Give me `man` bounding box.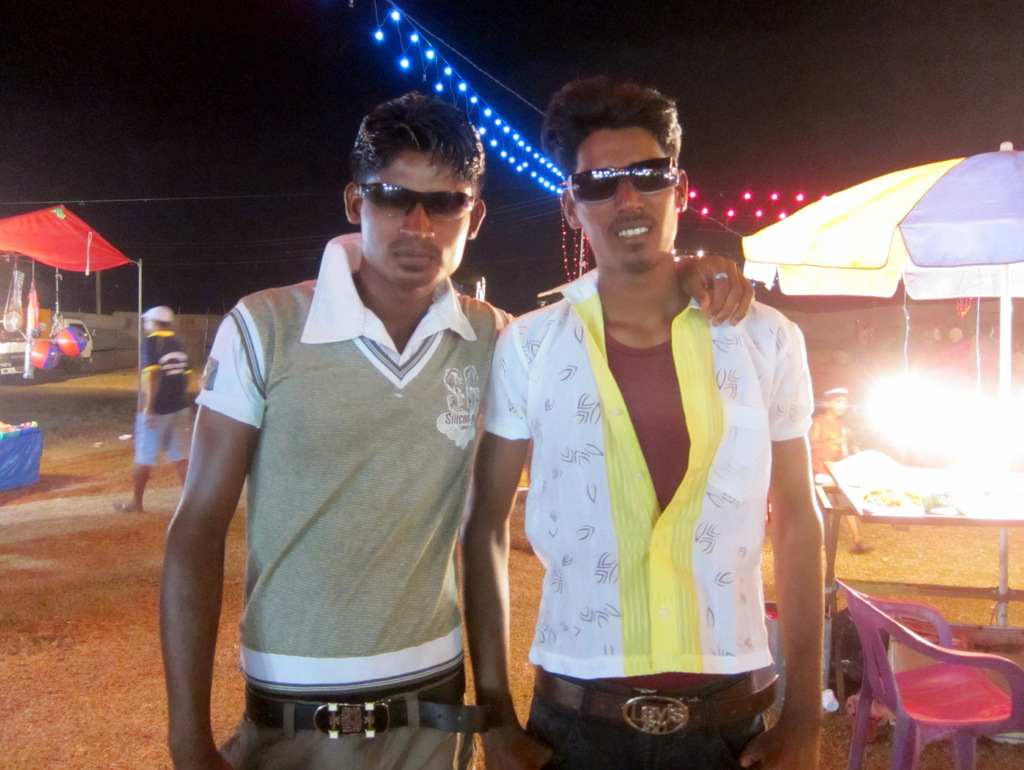
[112, 305, 193, 511].
